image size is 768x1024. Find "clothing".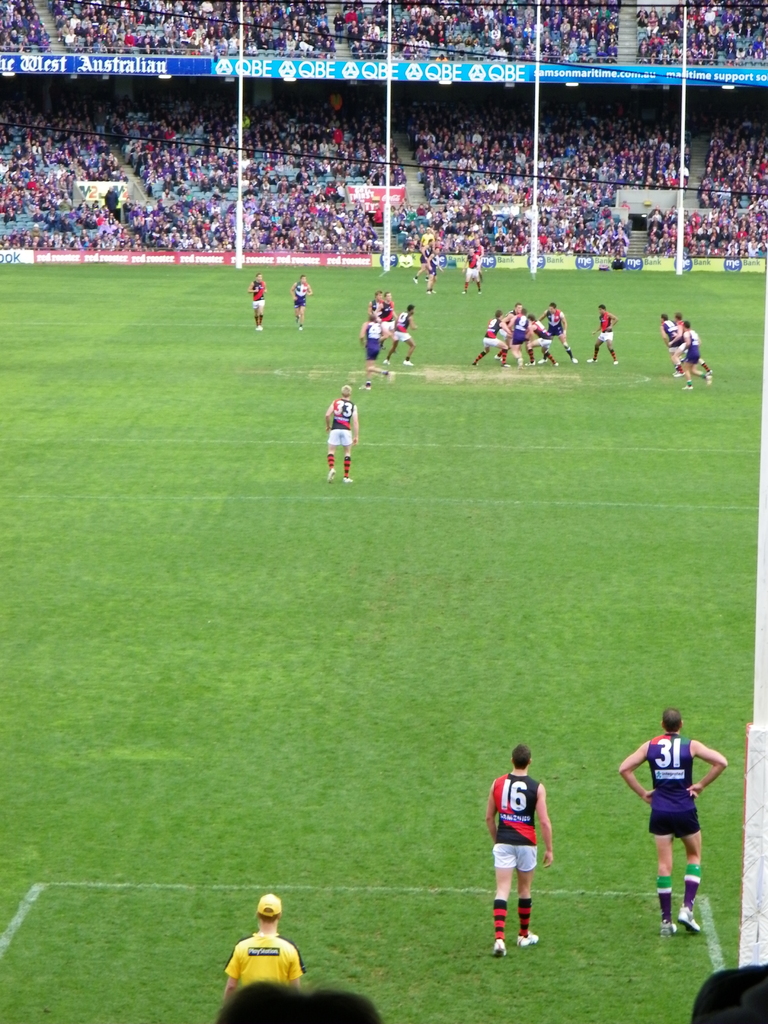
x1=383, y1=300, x2=396, y2=333.
